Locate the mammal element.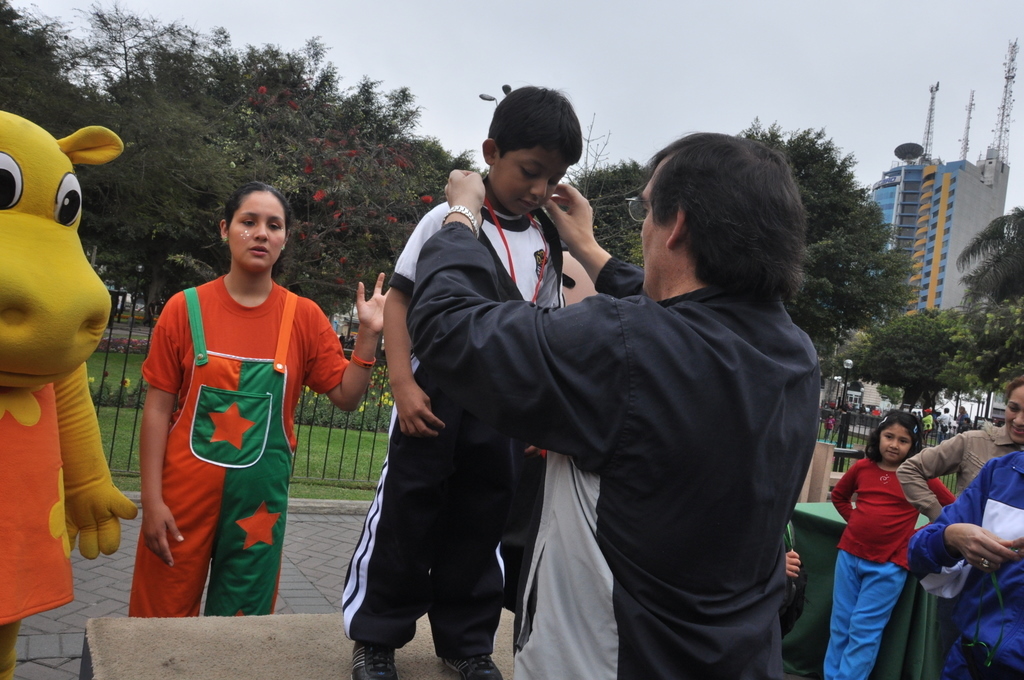
Element bbox: region(119, 174, 347, 637).
